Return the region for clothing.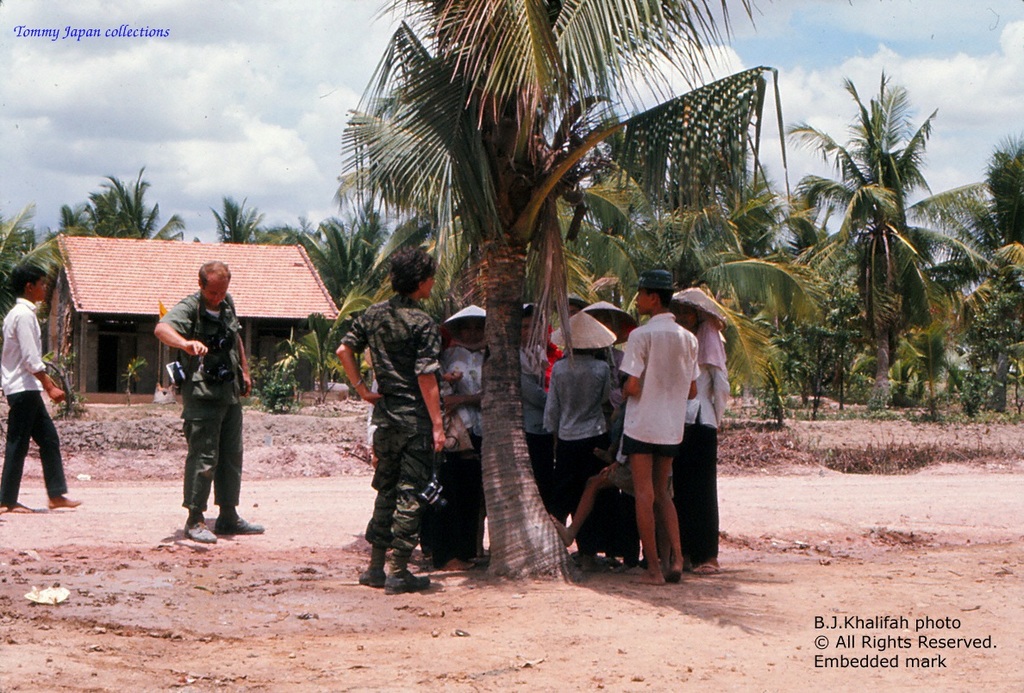
(684, 362, 721, 562).
